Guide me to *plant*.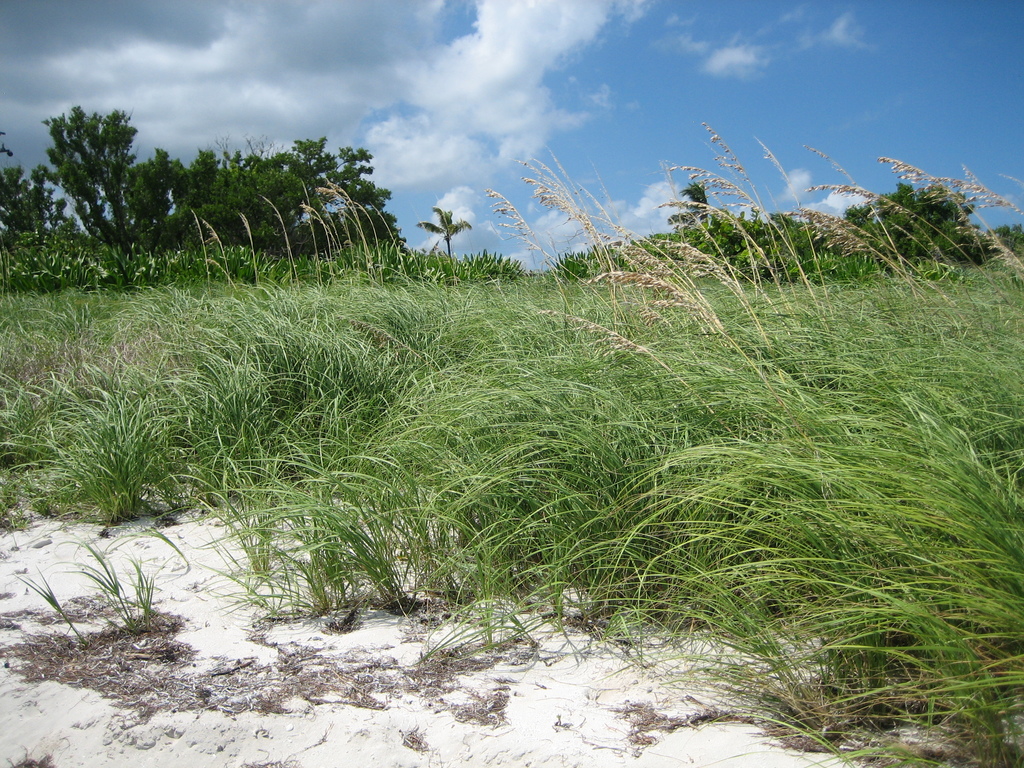
Guidance: [0,239,546,299].
